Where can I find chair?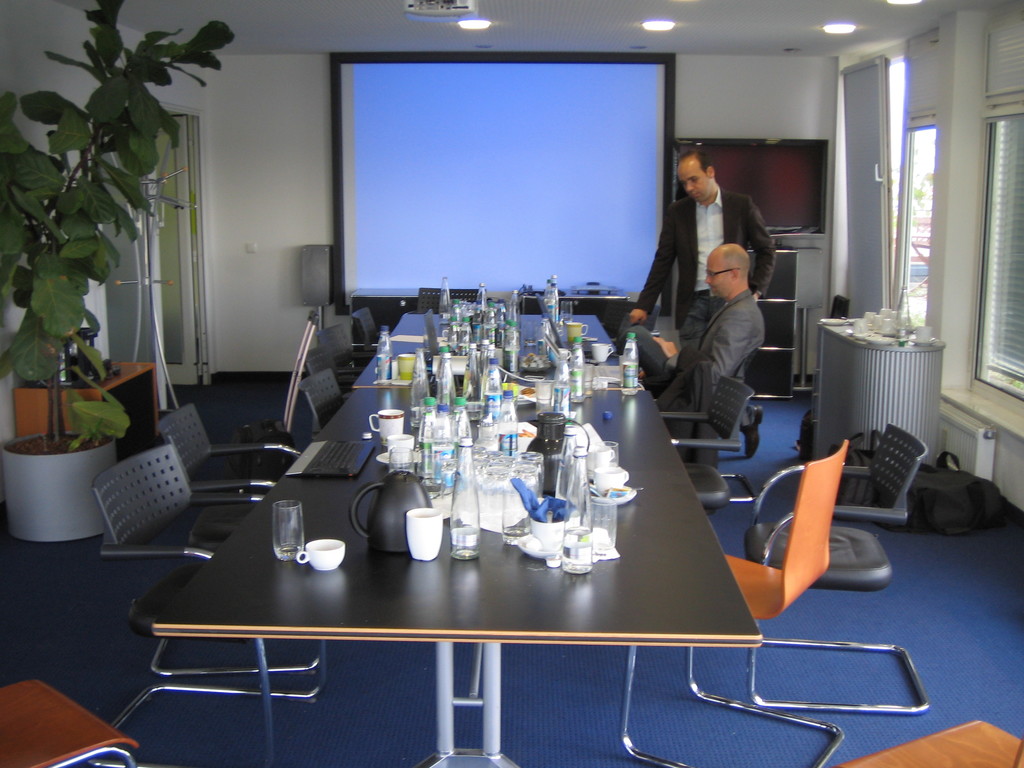
You can find it at (150, 403, 326, 677).
